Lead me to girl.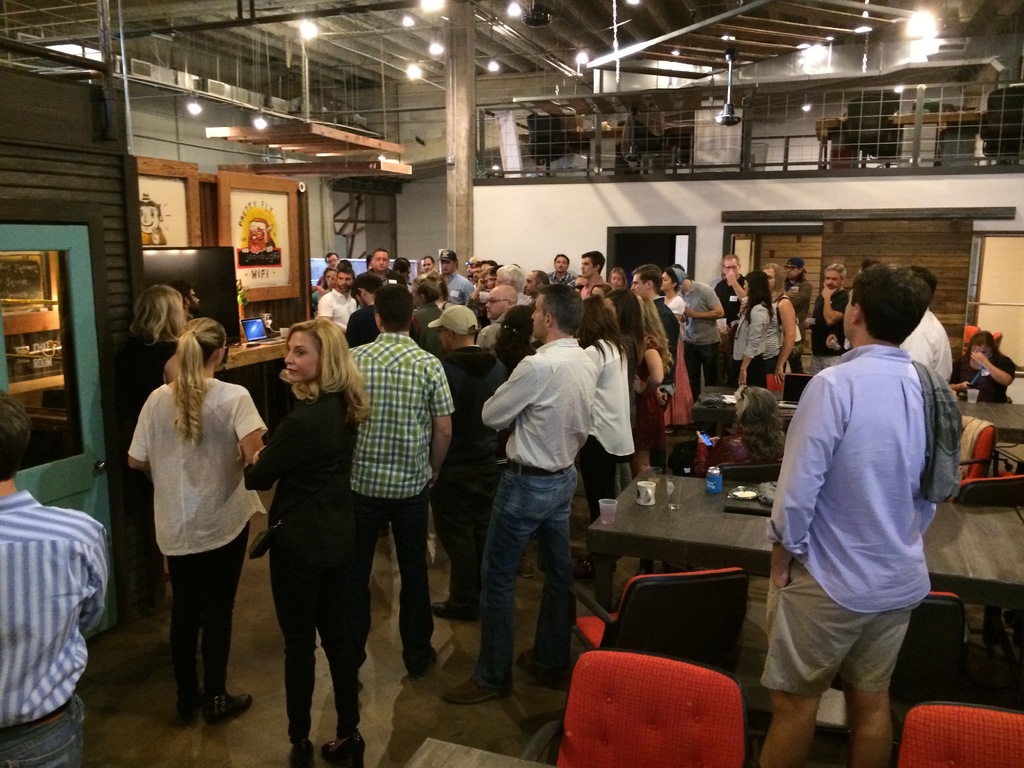
Lead to (x1=125, y1=282, x2=191, y2=415).
